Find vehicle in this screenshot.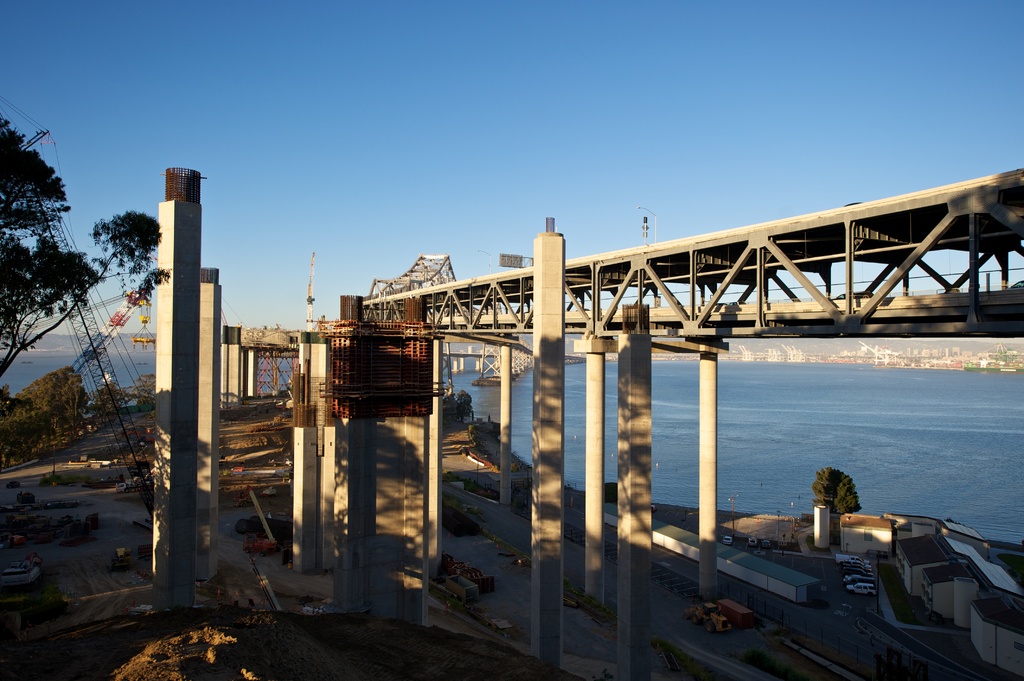
The bounding box for vehicle is (left=721, top=534, right=732, bottom=545).
